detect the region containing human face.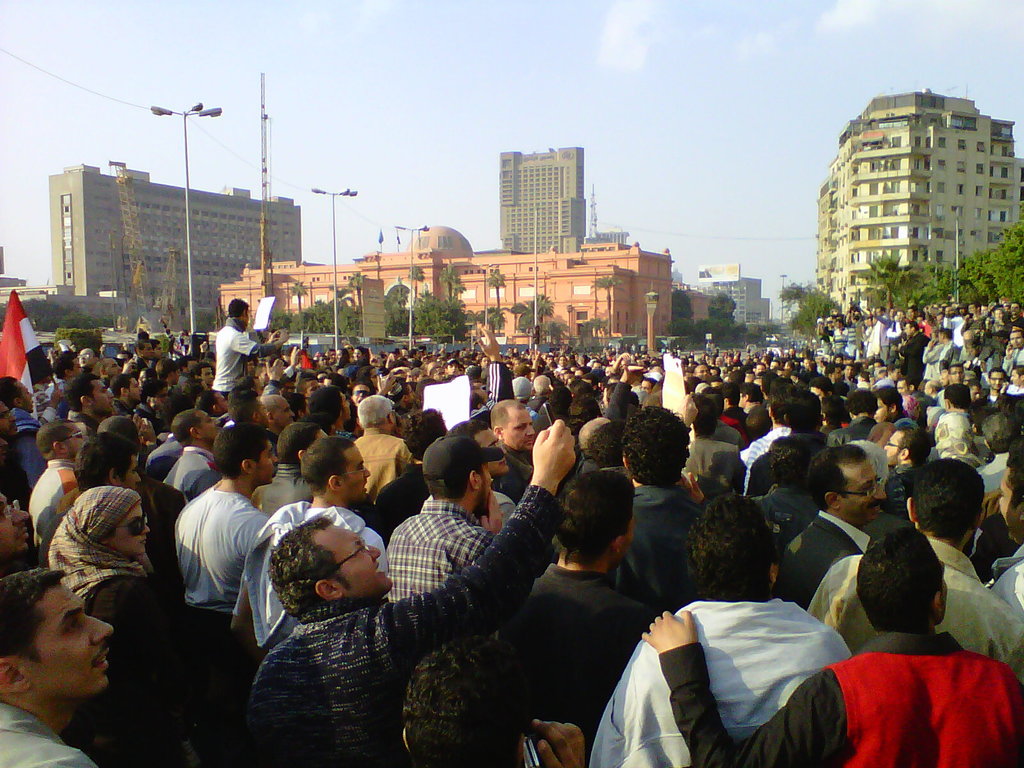
[67, 424, 86, 462].
